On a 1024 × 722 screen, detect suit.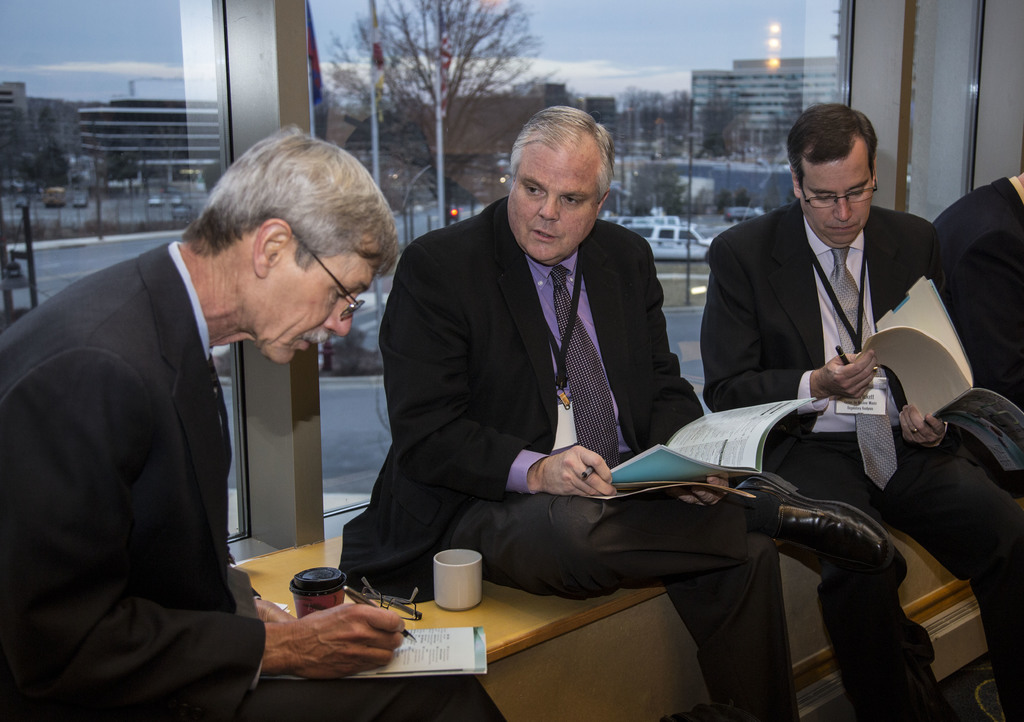
<box>337,197,804,721</box>.
